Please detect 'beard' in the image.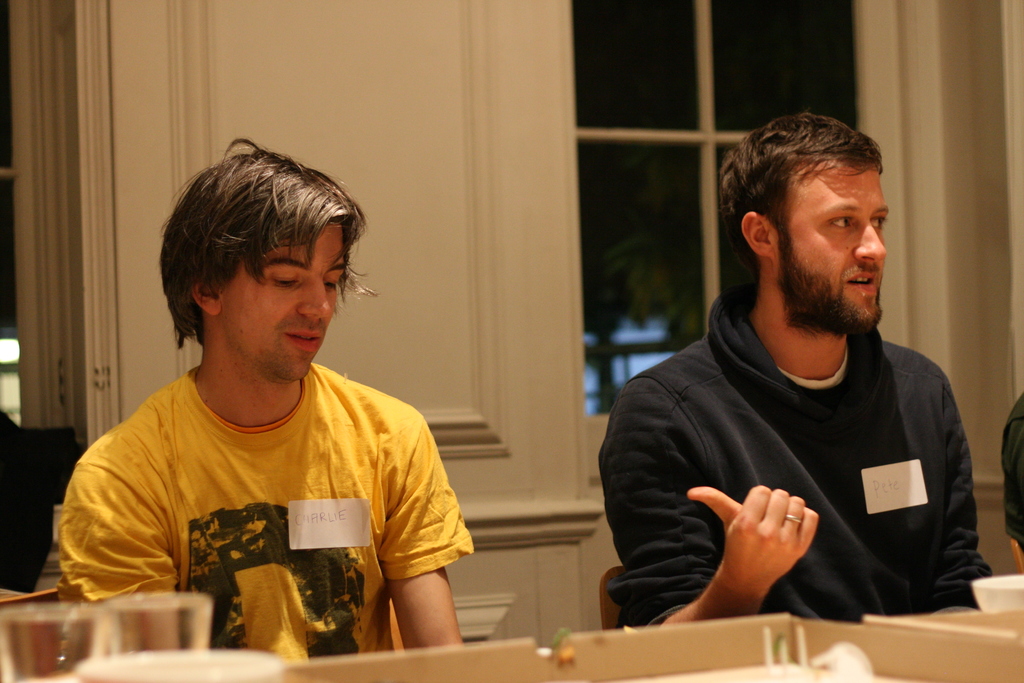
(744,182,897,371).
